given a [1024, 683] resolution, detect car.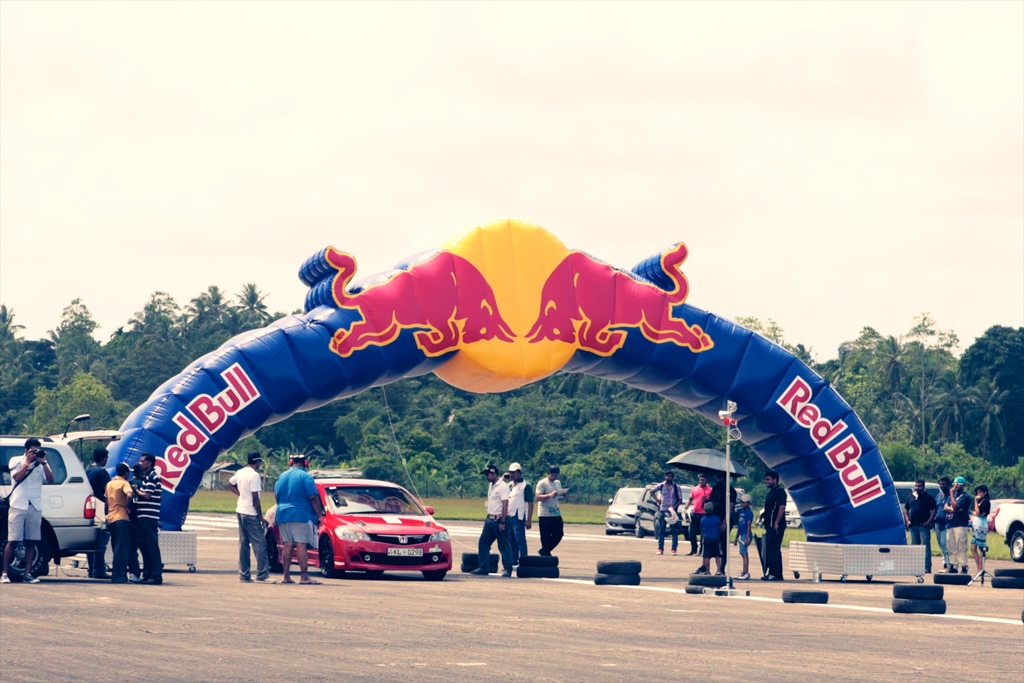
[758, 487, 803, 529].
